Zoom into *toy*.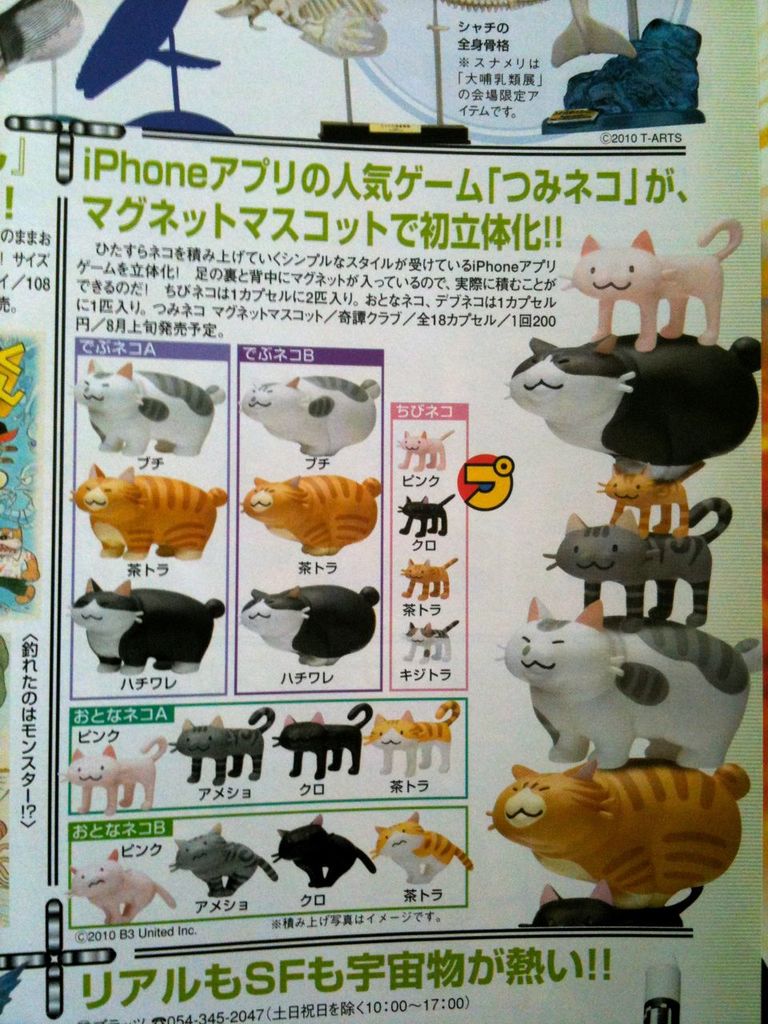
Zoom target: 67 466 221 574.
